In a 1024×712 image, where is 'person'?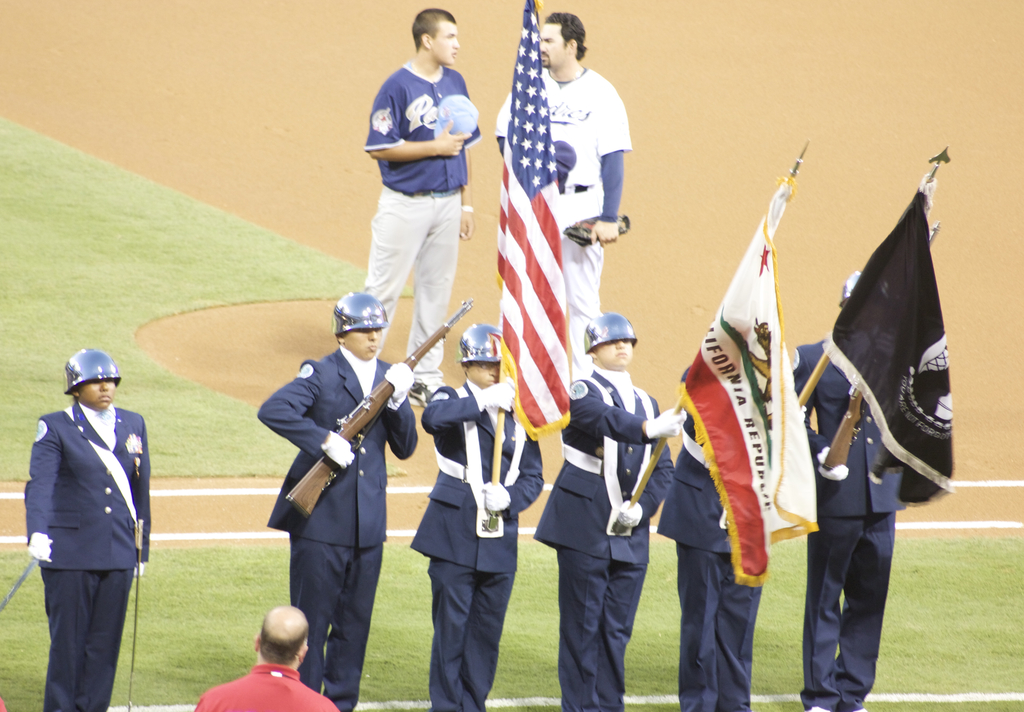
[29,340,147,708].
